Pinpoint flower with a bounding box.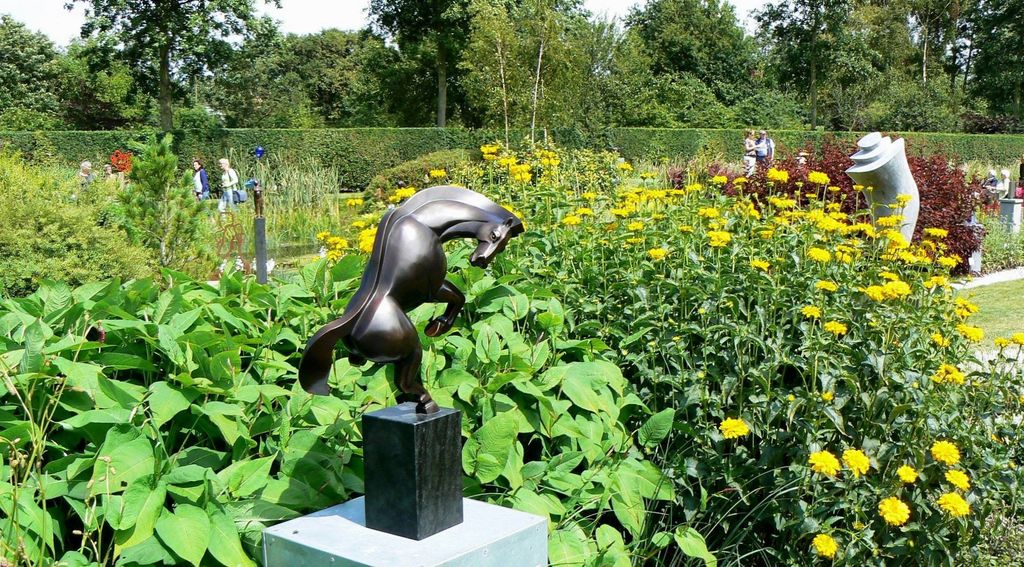
(934, 493, 968, 518).
